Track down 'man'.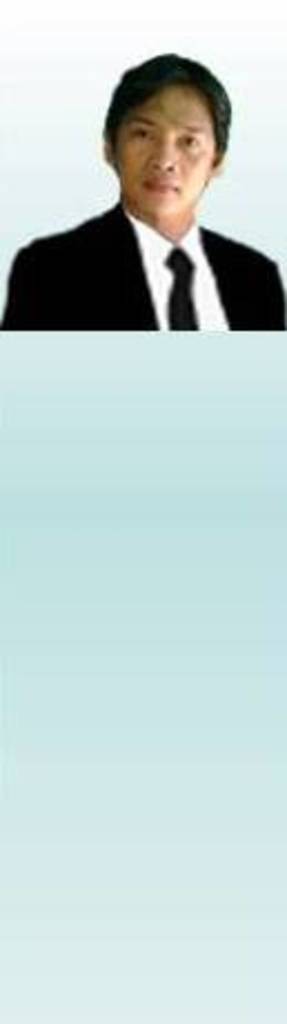
Tracked to <box>16,62,283,338</box>.
